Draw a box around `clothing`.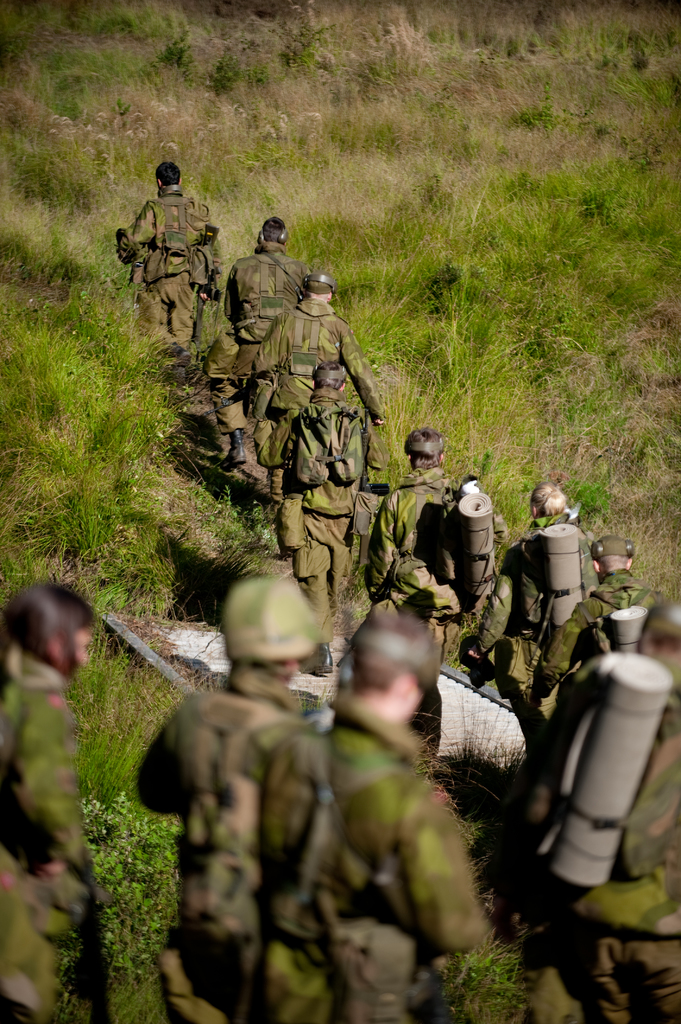
(250,297,379,468).
